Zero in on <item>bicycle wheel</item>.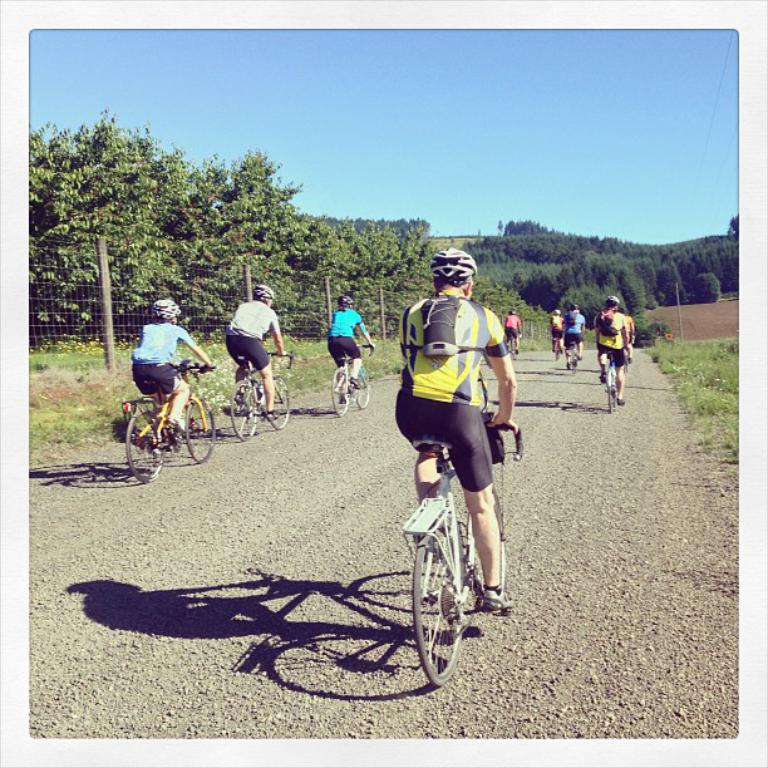
Zeroed in: x1=467, y1=476, x2=508, y2=605.
